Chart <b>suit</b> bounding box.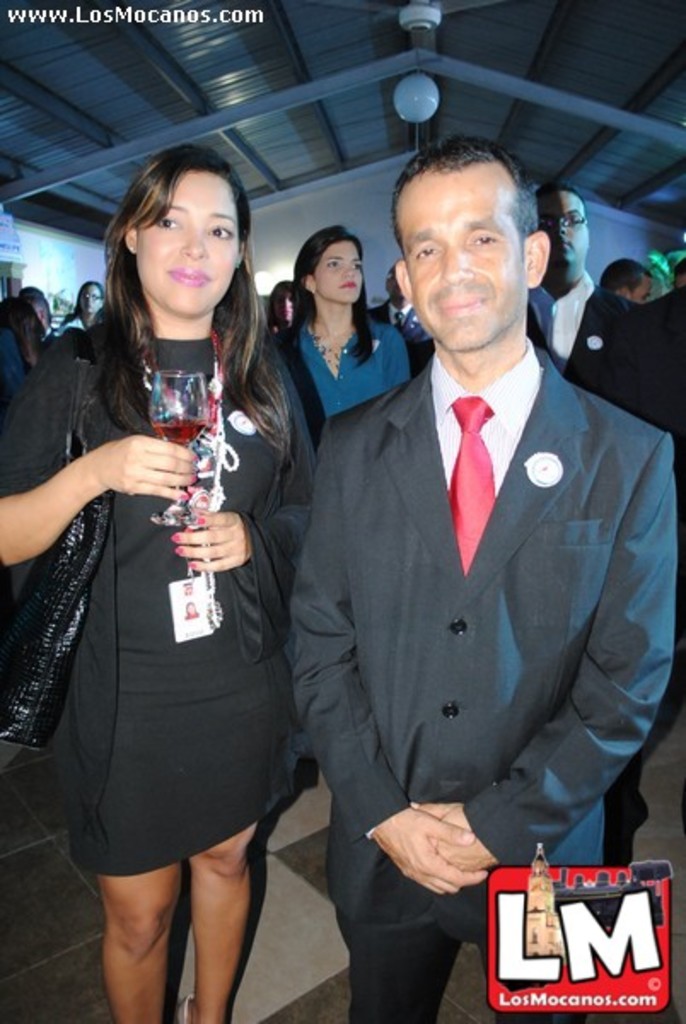
Charted: [363,304,427,369].
